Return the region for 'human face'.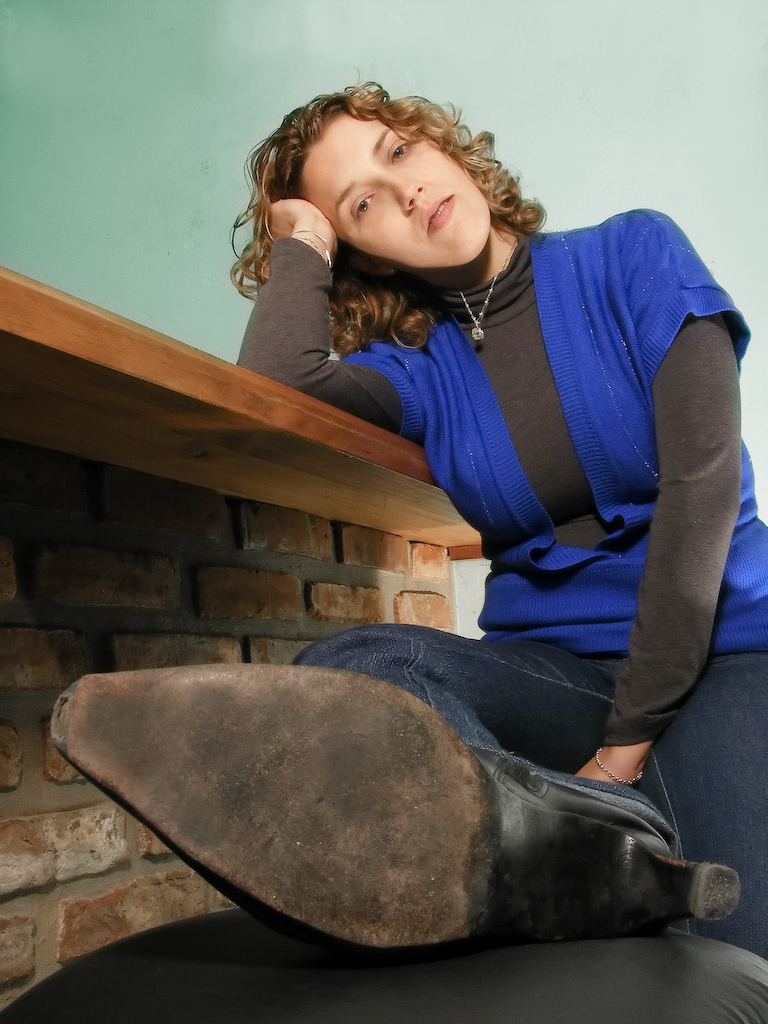
{"x1": 300, "y1": 107, "x2": 488, "y2": 265}.
